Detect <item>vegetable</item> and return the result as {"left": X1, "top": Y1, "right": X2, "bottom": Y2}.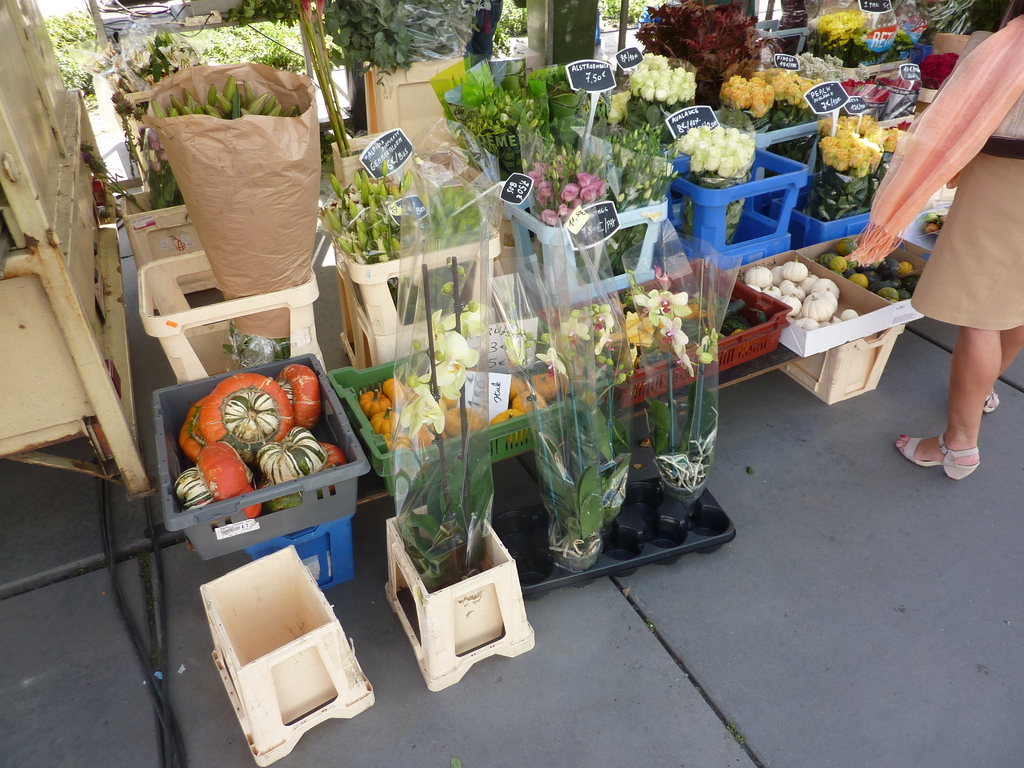
{"left": 804, "top": 289, "right": 840, "bottom": 319}.
